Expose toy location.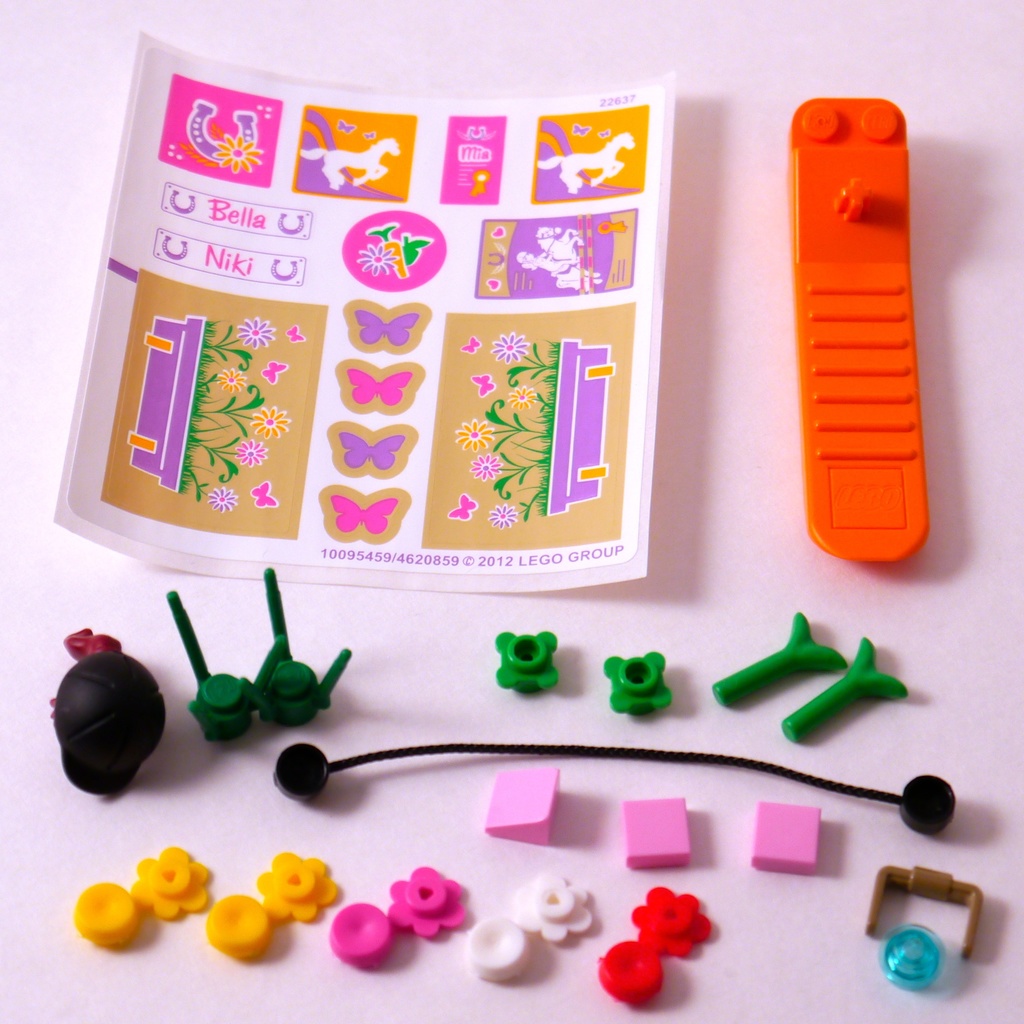
Exposed at bbox(449, 924, 533, 983).
